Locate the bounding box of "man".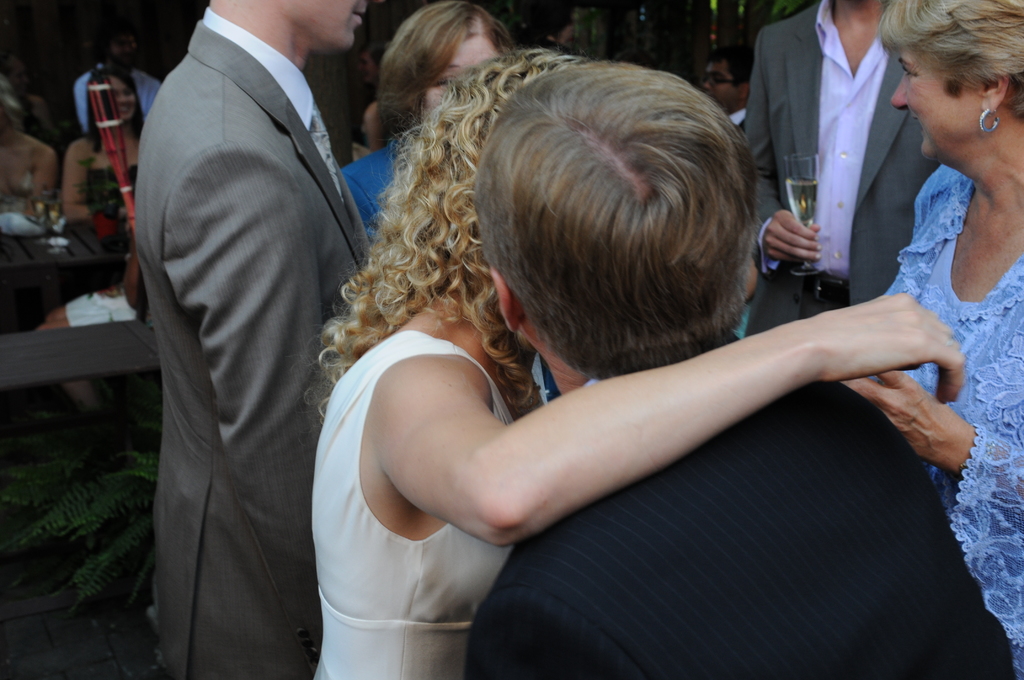
Bounding box: box(72, 24, 161, 134).
